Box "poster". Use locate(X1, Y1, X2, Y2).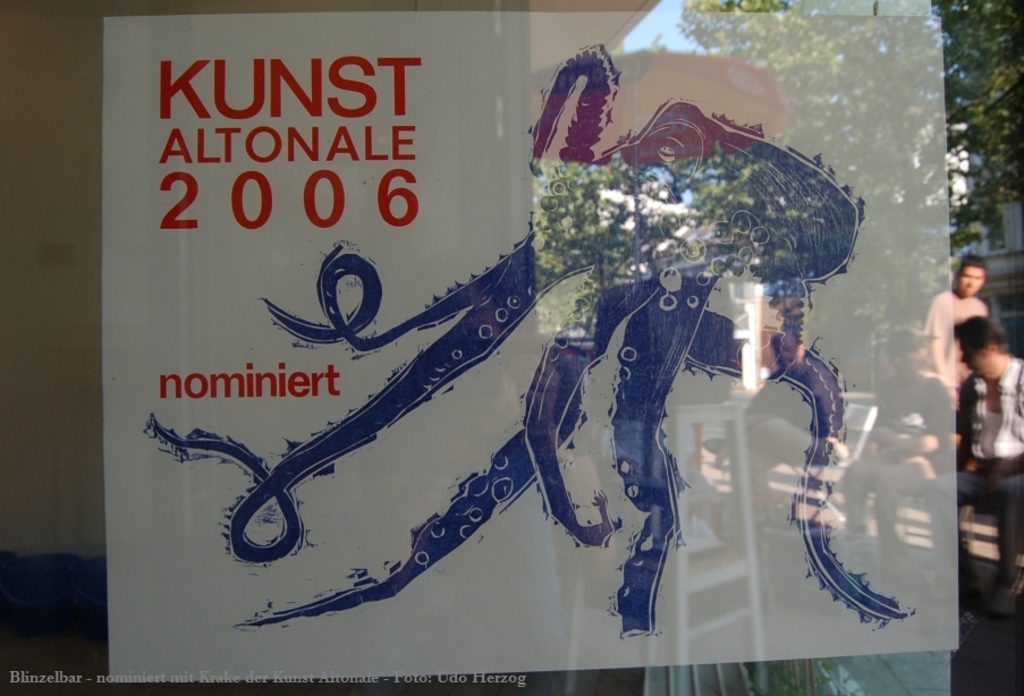
locate(103, 17, 964, 684).
